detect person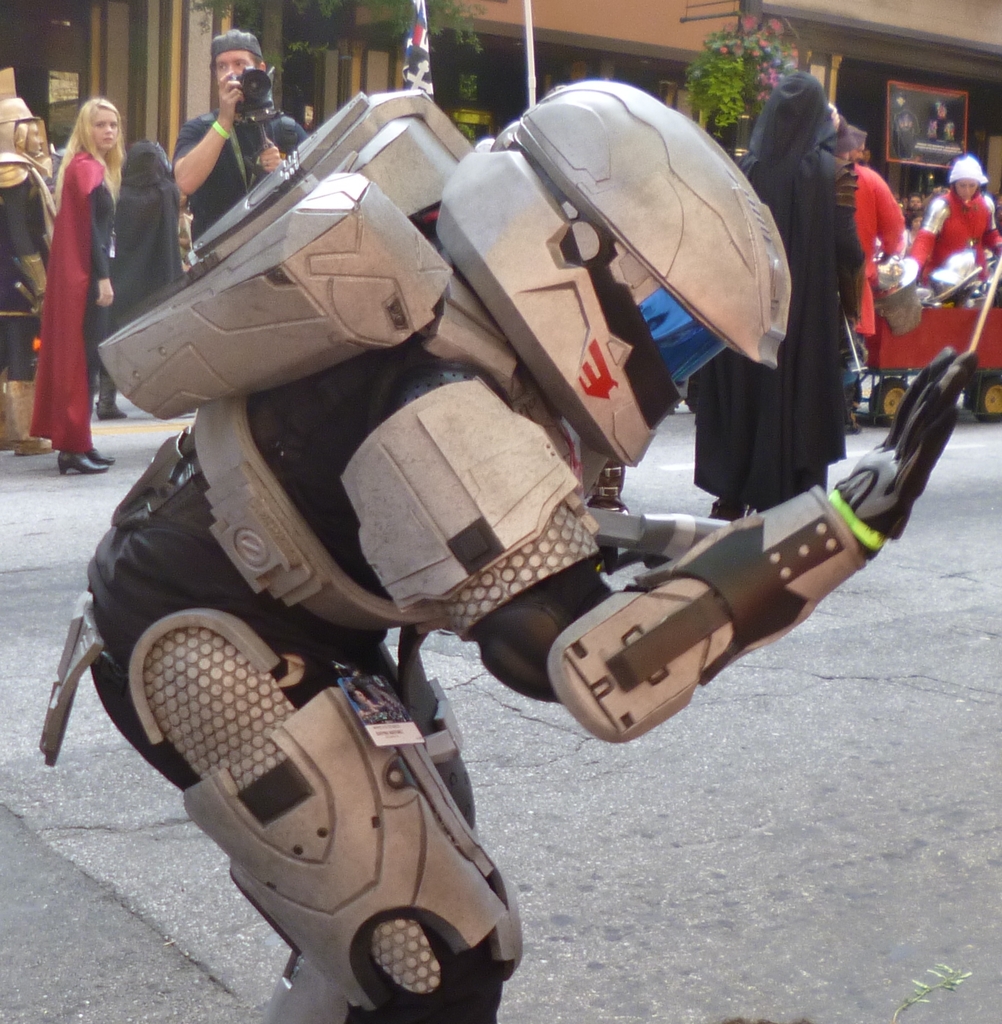
box(838, 106, 904, 356)
